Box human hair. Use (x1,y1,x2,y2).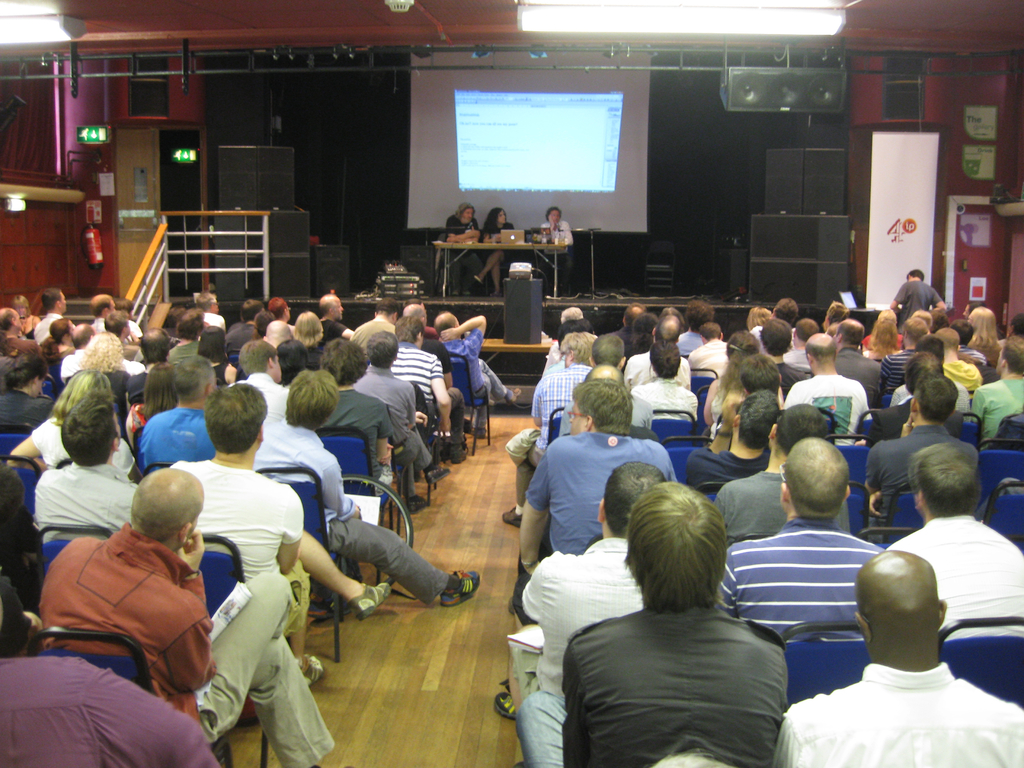
(737,388,776,451).
